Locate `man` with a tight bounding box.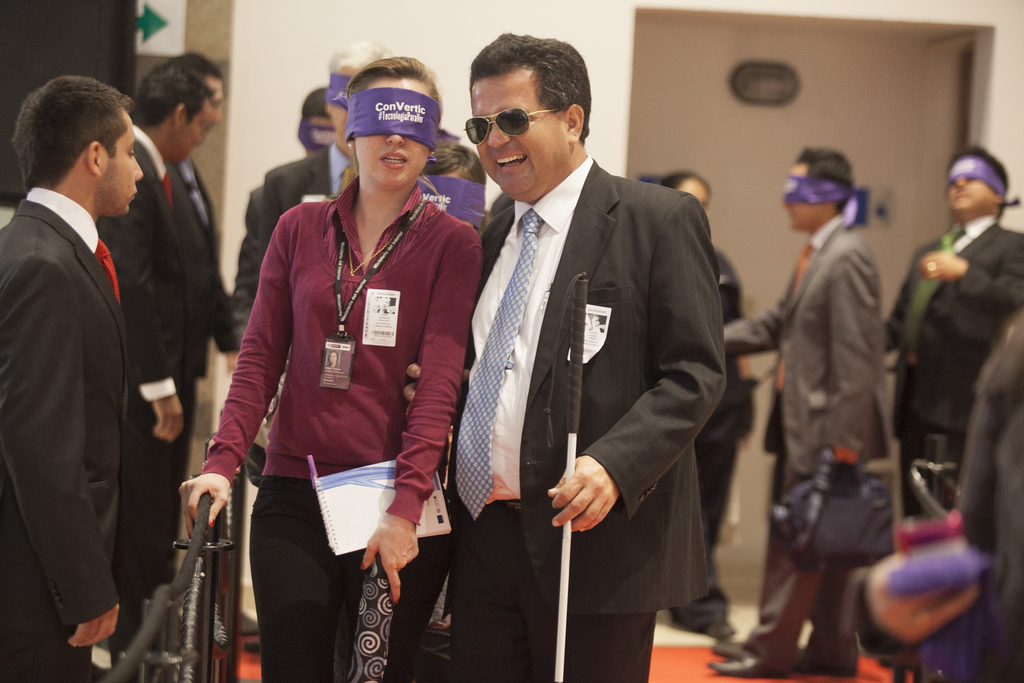
[x1=91, y1=58, x2=207, y2=646].
